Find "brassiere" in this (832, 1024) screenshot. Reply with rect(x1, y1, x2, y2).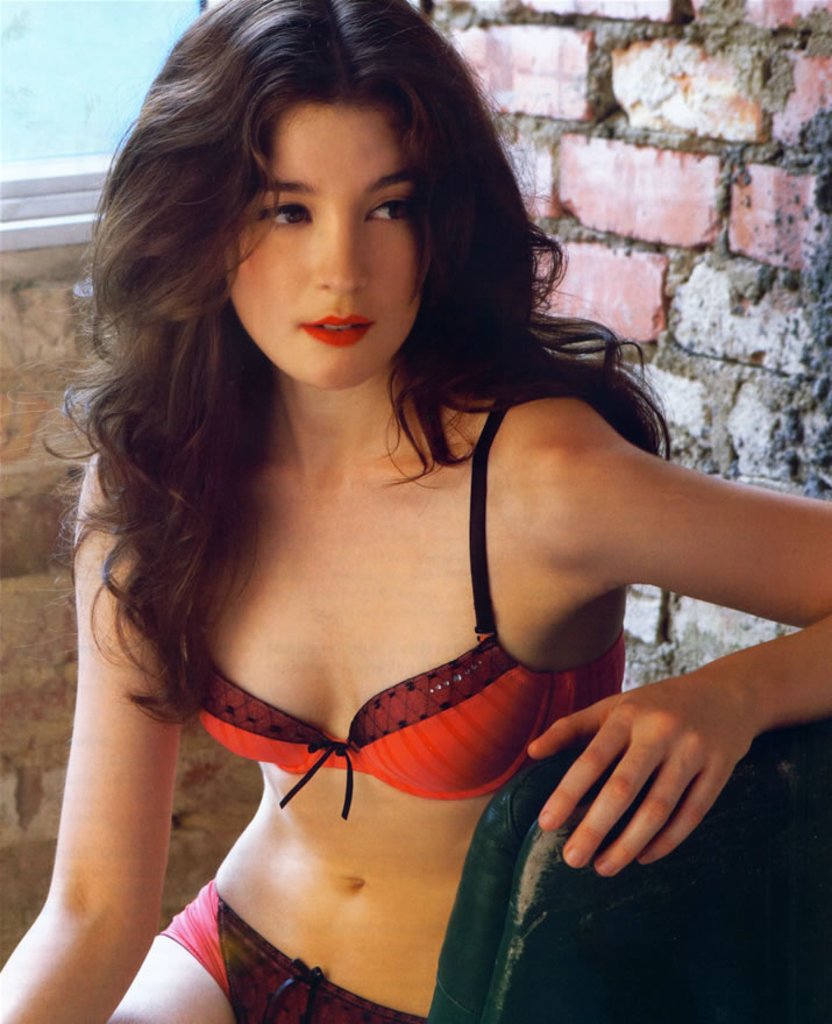
rect(180, 396, 630, 830).
